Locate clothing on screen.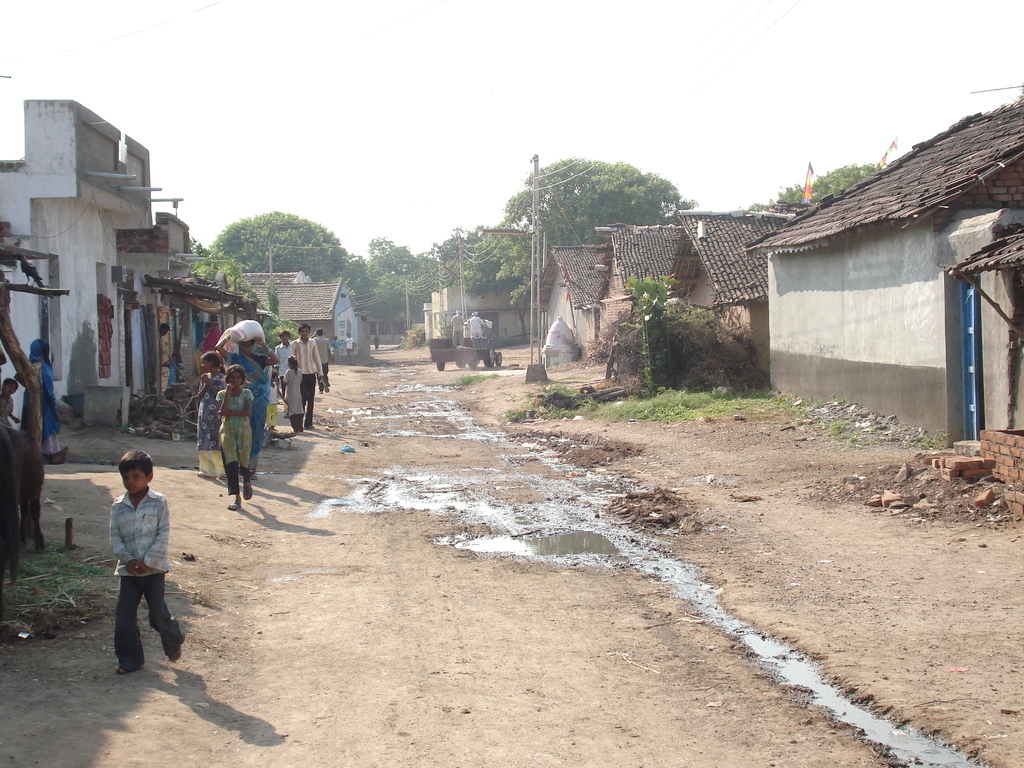
On screen at bbox=(378, 335, 381, 347).
